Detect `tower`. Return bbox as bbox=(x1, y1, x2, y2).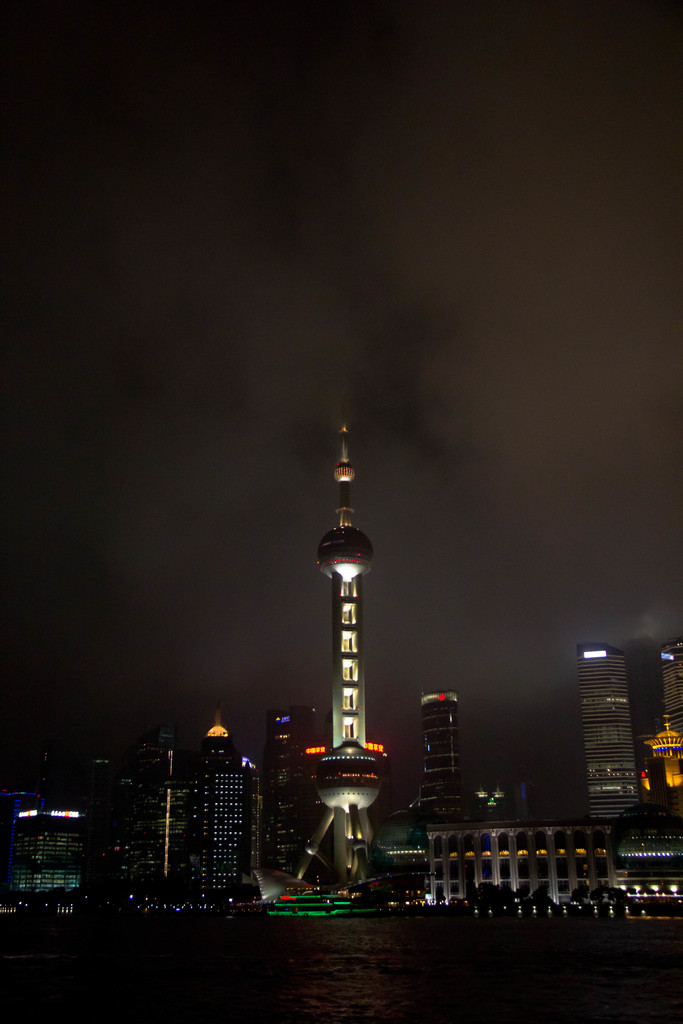
bbox=(658, 631, 682, 825).
